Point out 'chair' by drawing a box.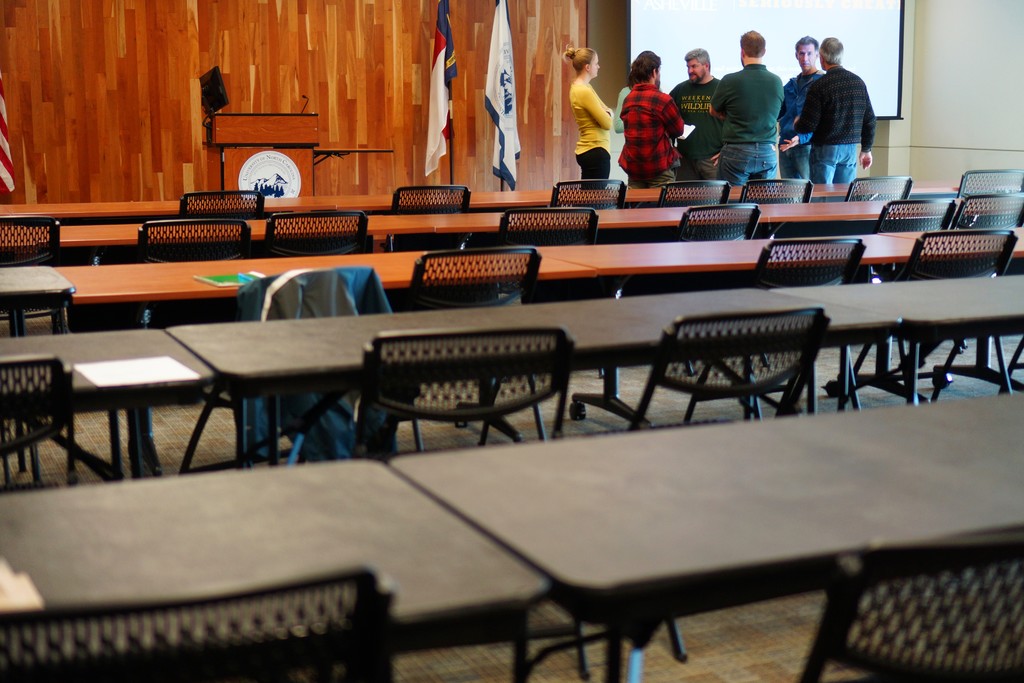
(x1=839, y1=173, x2=911, y2=202).
